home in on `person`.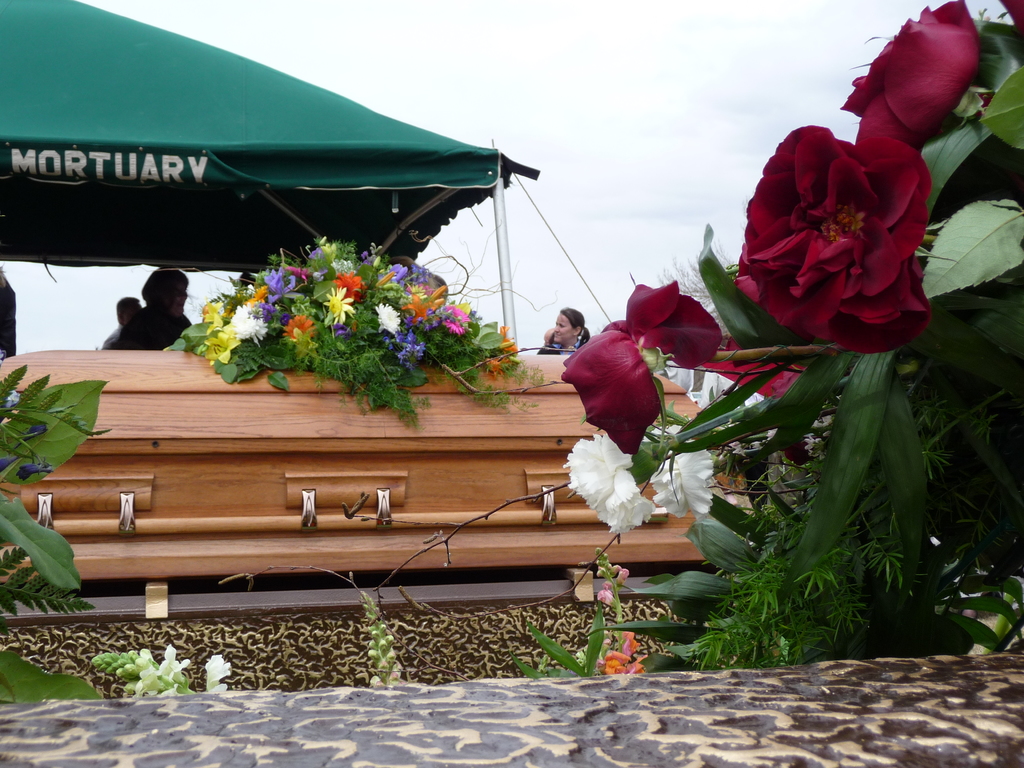
Homed in at l=102, t=296, r=143, b=348.
